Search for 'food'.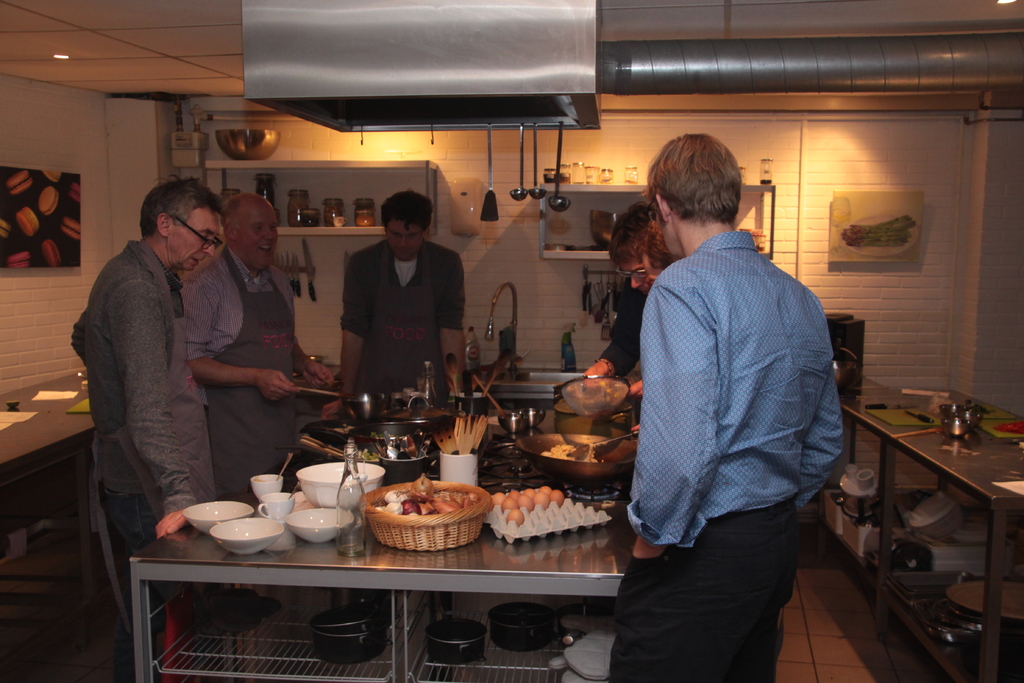
Found at <box>492,485,564,532</box>.
